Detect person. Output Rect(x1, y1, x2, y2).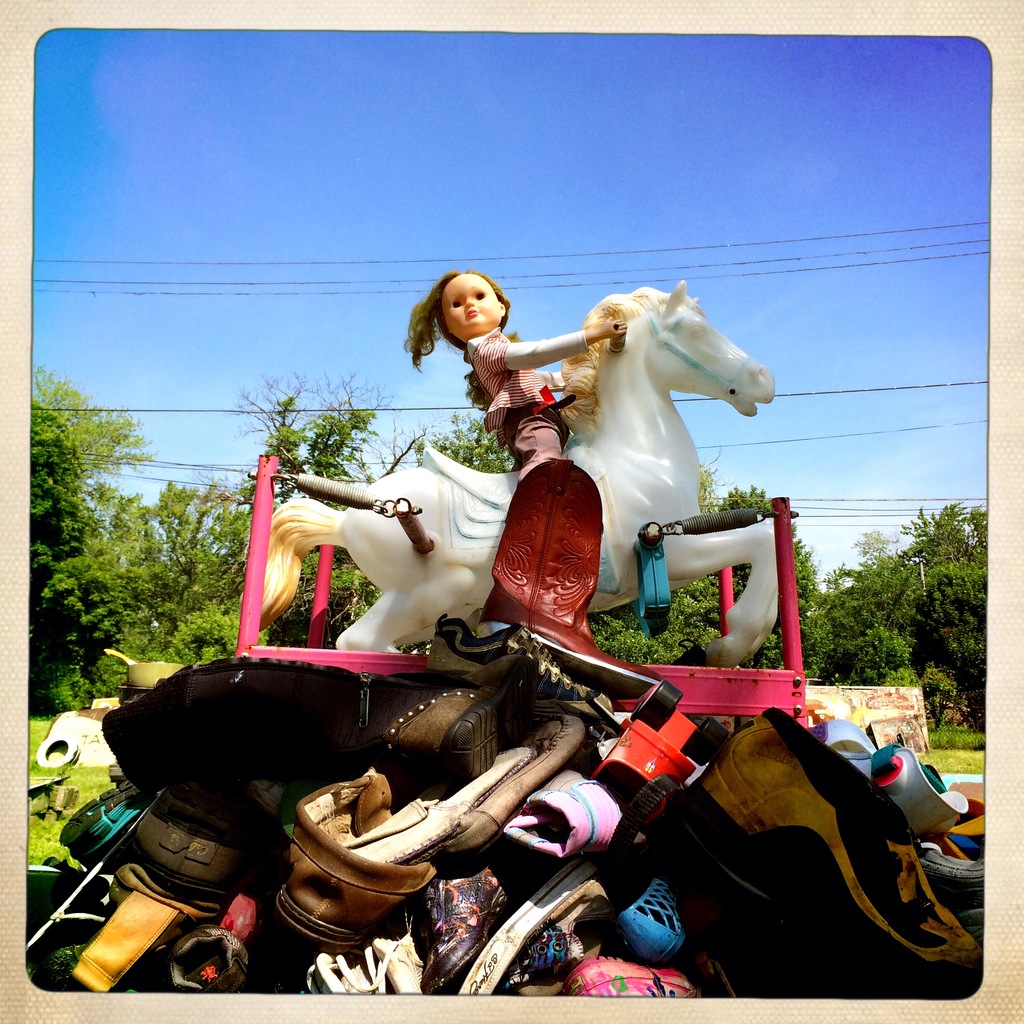
Rect(399, 268, 625, 473).
